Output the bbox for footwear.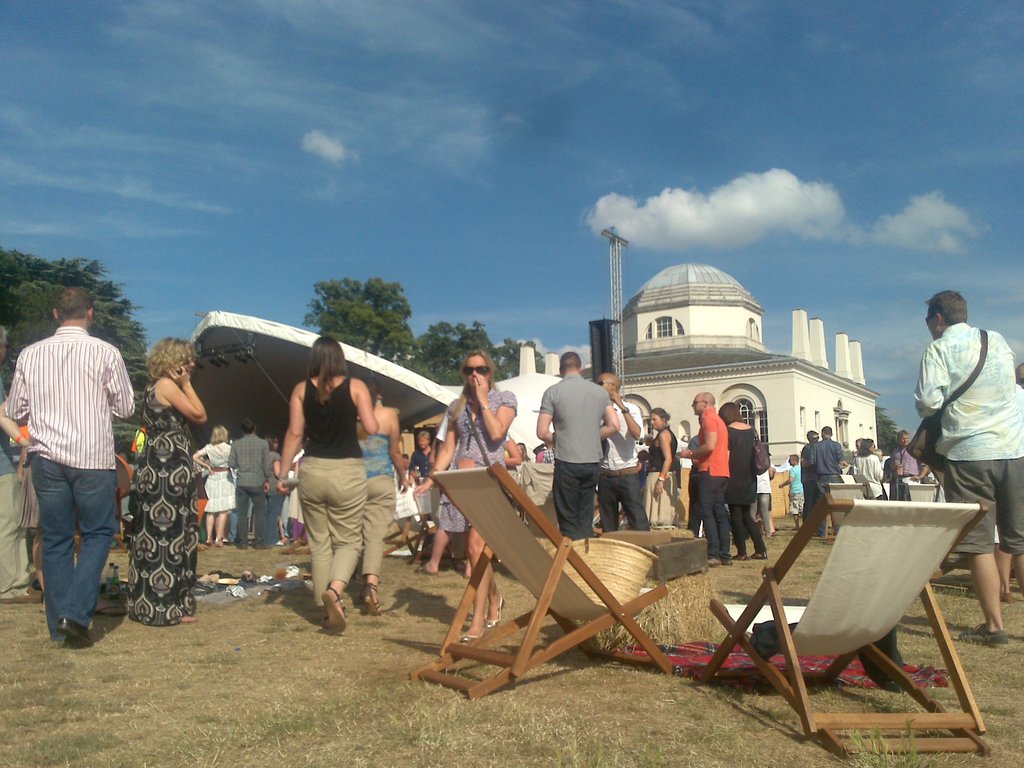
(left=703, top=549, right=718, bottom=561).
